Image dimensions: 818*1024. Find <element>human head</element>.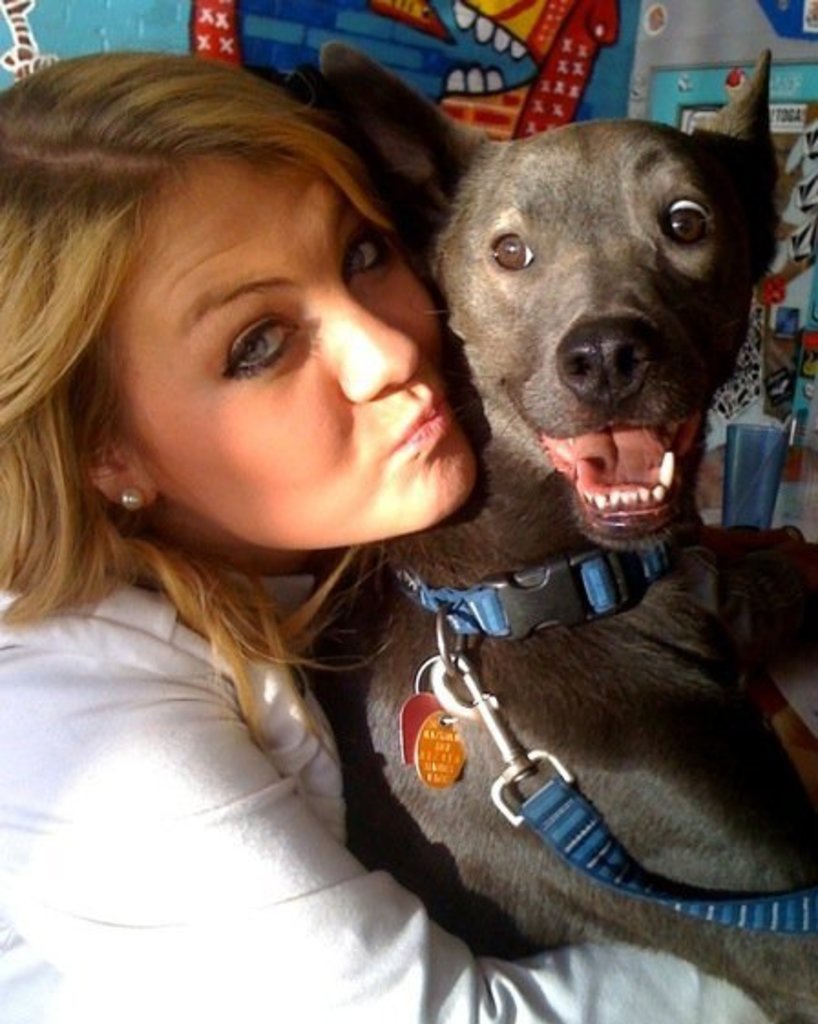
rect(40, 62, 455, 568).
